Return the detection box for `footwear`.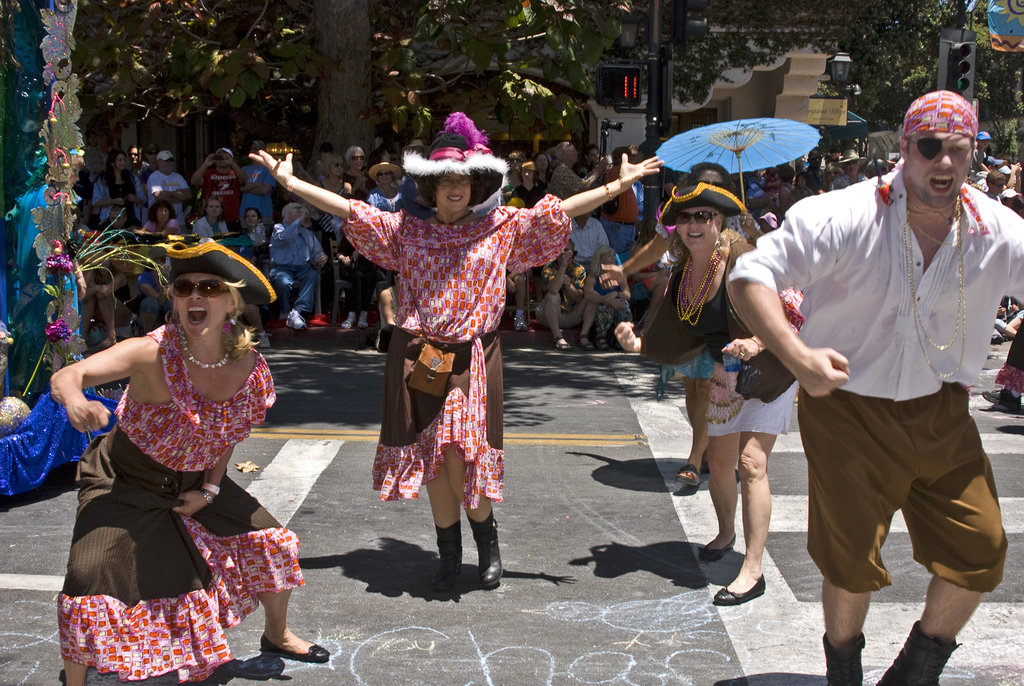
pyautogui.locateOnScreen(97, 339, 117, 347).
